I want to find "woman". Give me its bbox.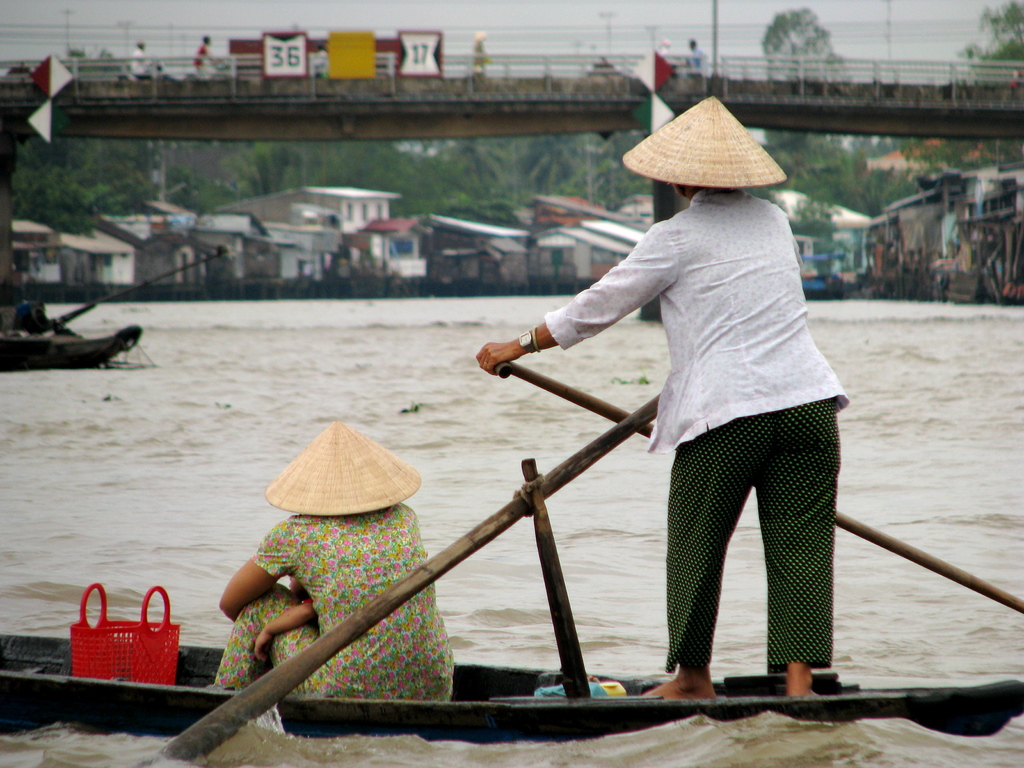
Rect(358, 139, 848, 737).
